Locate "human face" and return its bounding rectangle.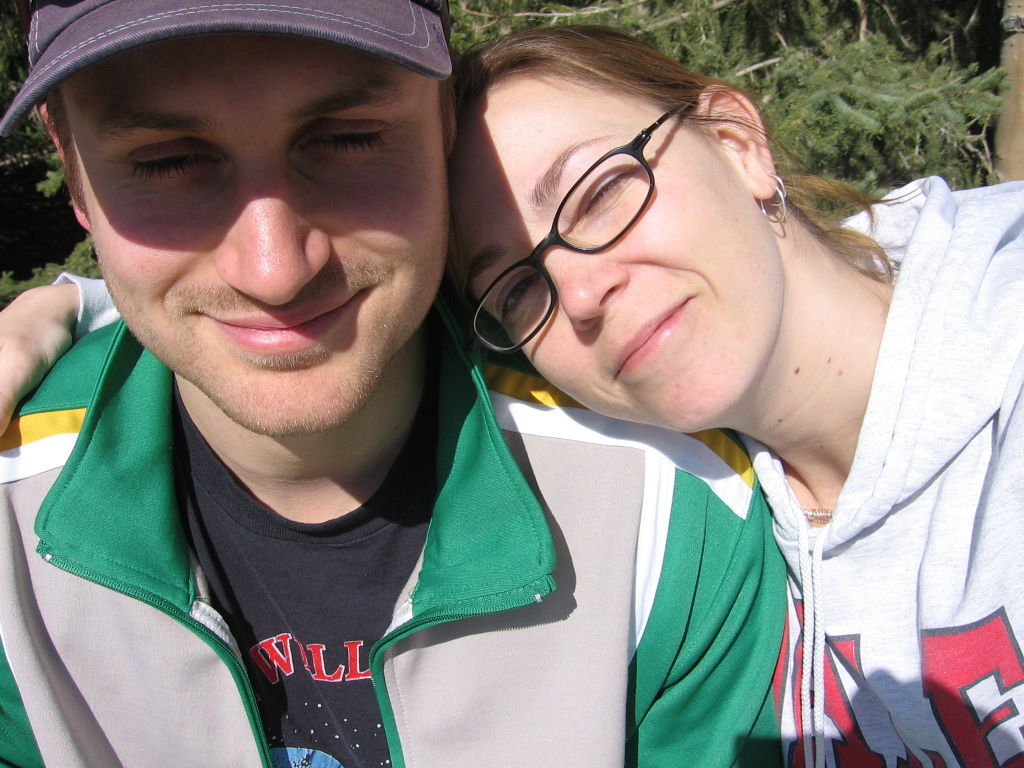
450/86/785/441.
